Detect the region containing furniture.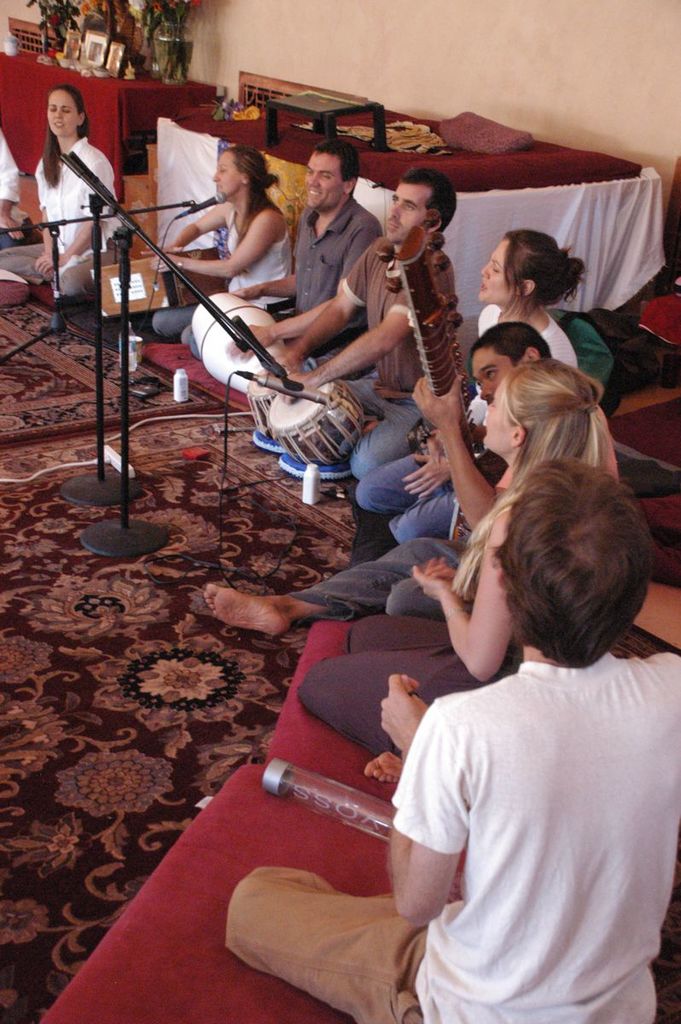
l=0, t=44, r=220, b=201.
